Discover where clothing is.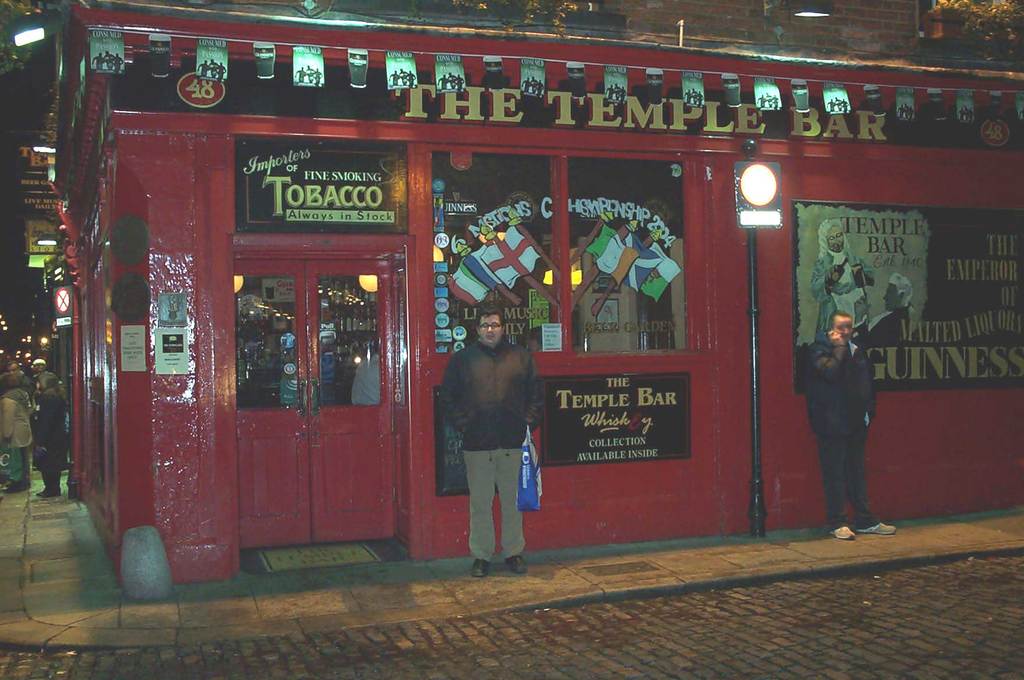
Discovered at l=317, t=70, r=323, b=81.
